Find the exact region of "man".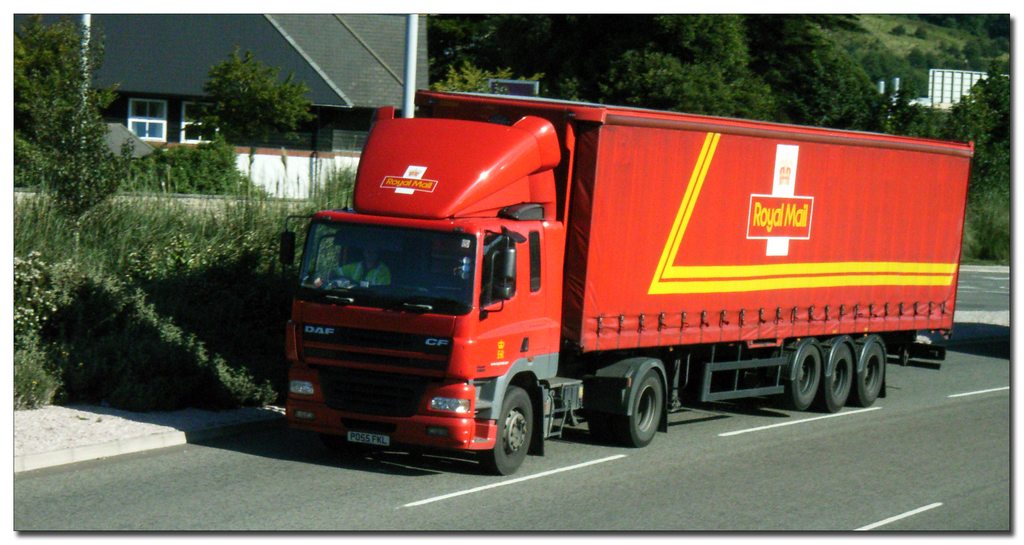
Exact region: {"left": 329, "top": 242, "right": 396, "bottom": 282}.
